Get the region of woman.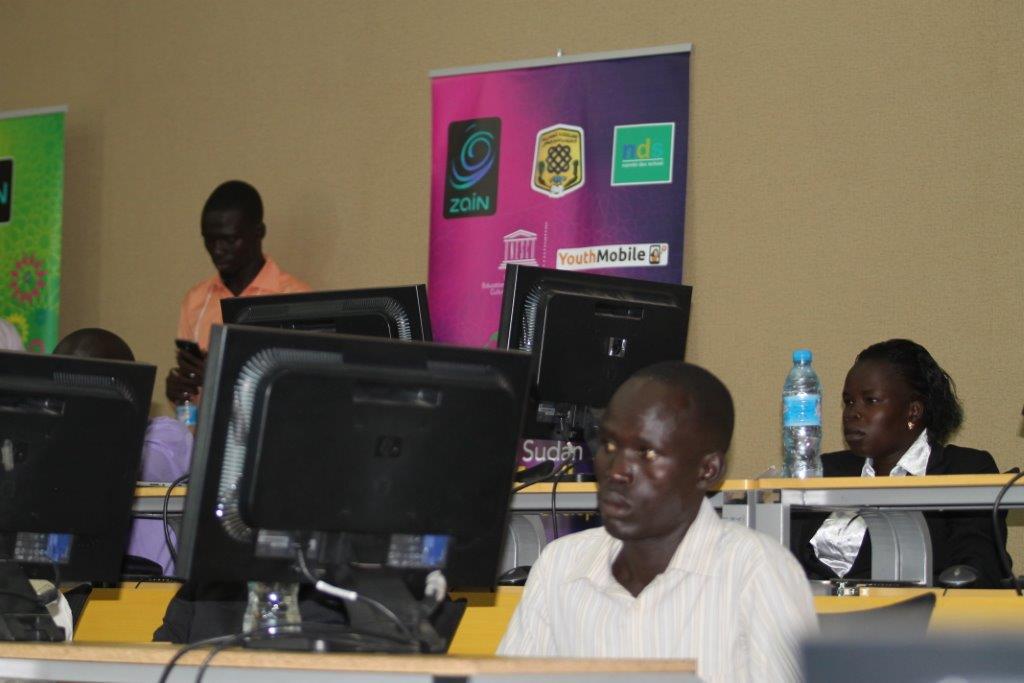
{"left": 769, "top": 337, "right": 986, "bottom": 573}.
